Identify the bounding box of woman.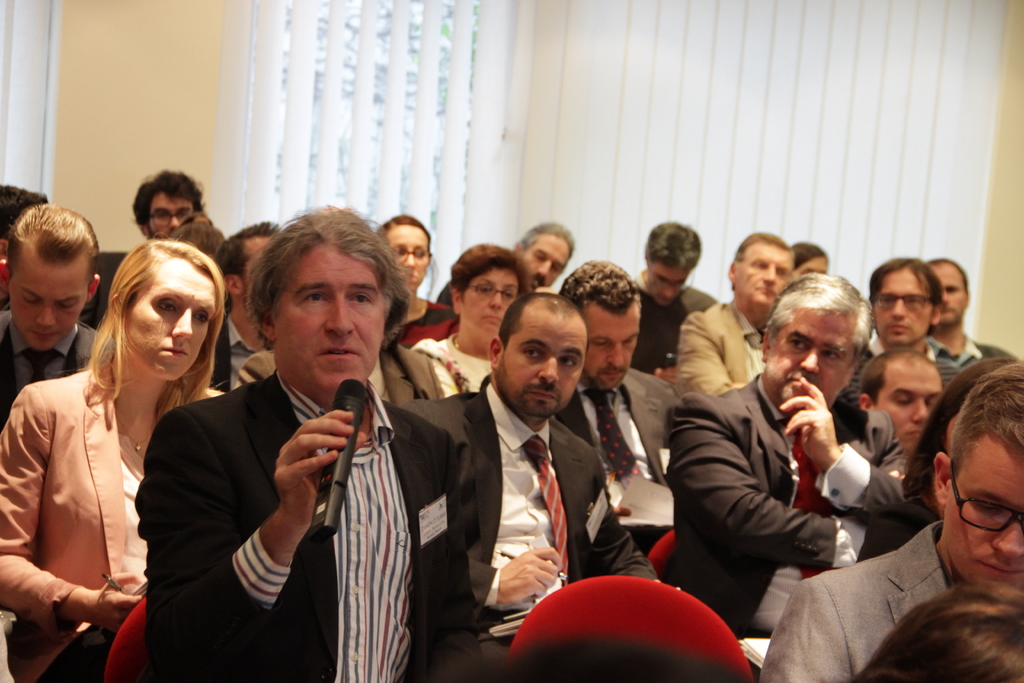
select_region(378, 217, 461, 346).
